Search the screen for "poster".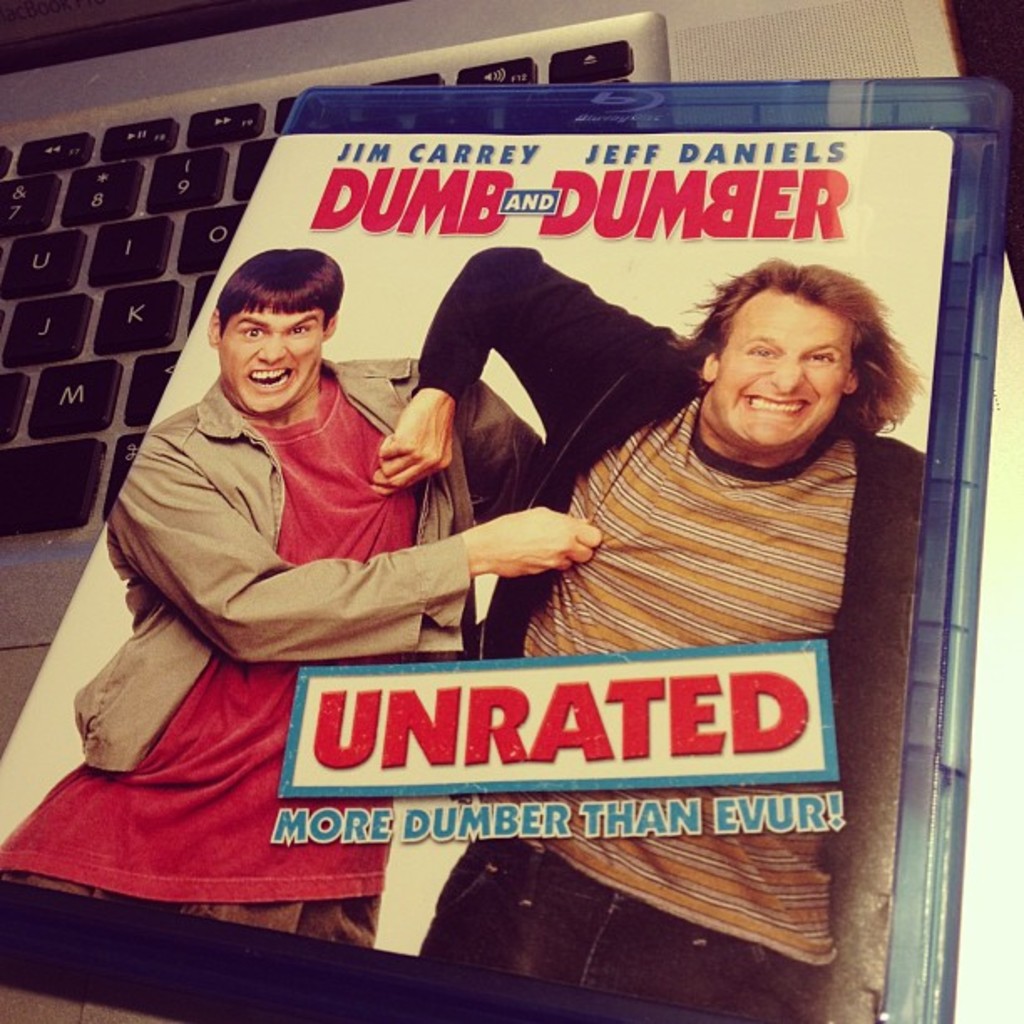
Found at locate(0, 124, 957, 1022).
